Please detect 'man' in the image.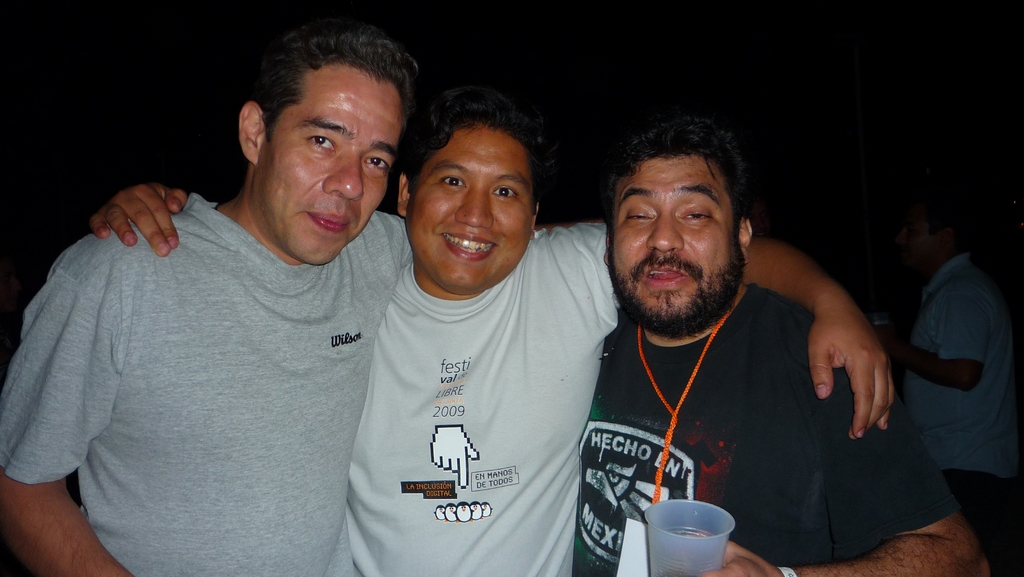
x1=870 y1=204 x2=1023 y2=555.
